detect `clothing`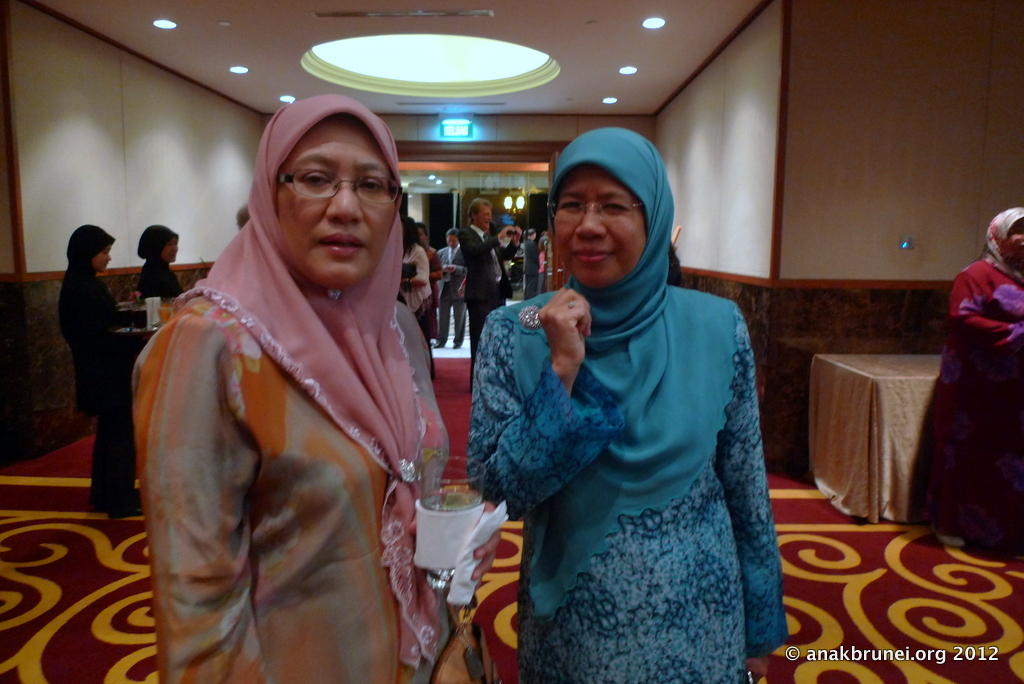
pyautogui.locateOnScreen(464, 298, 504, 353)
